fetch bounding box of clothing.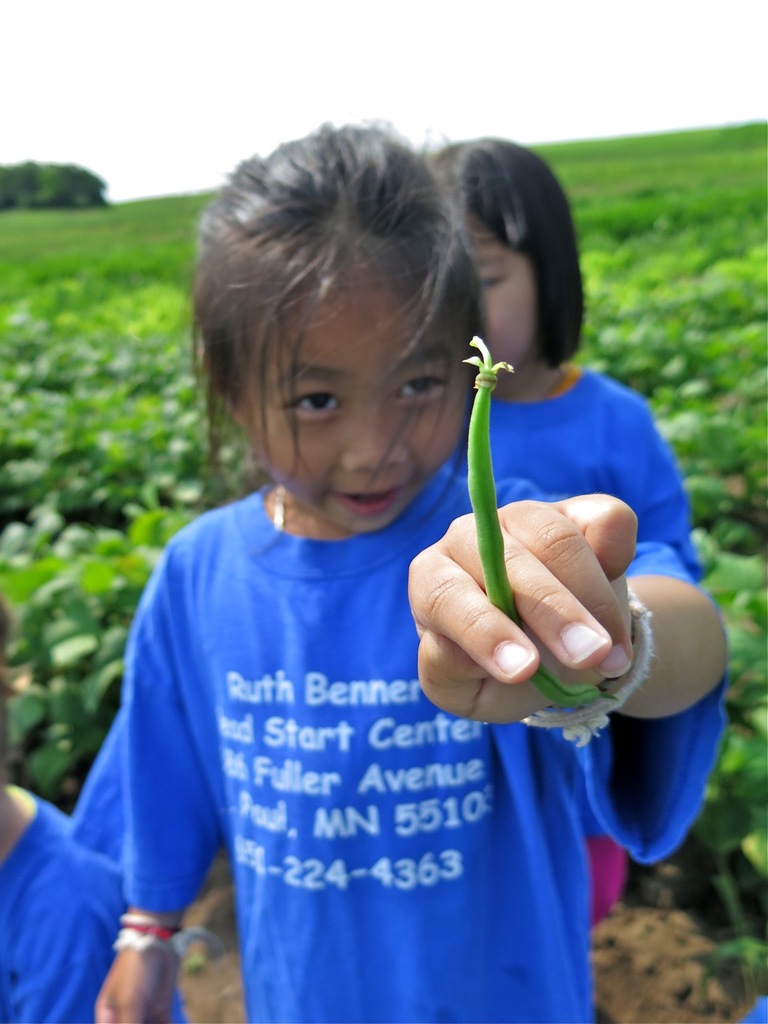
Bbox: rect(29, 460, 704, 1023).
